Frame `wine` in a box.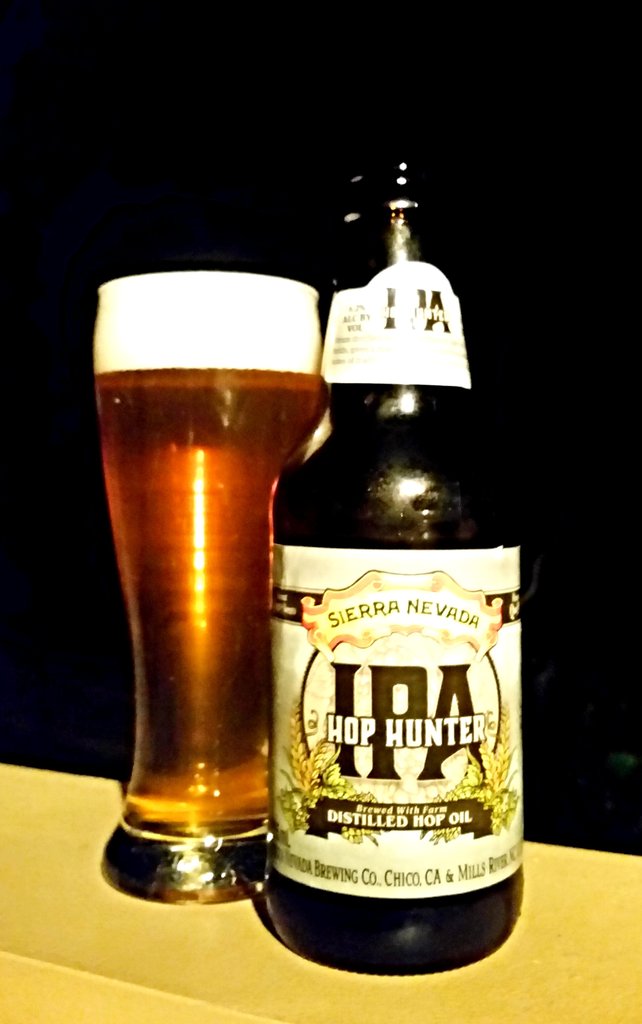
92,275,322,828.
